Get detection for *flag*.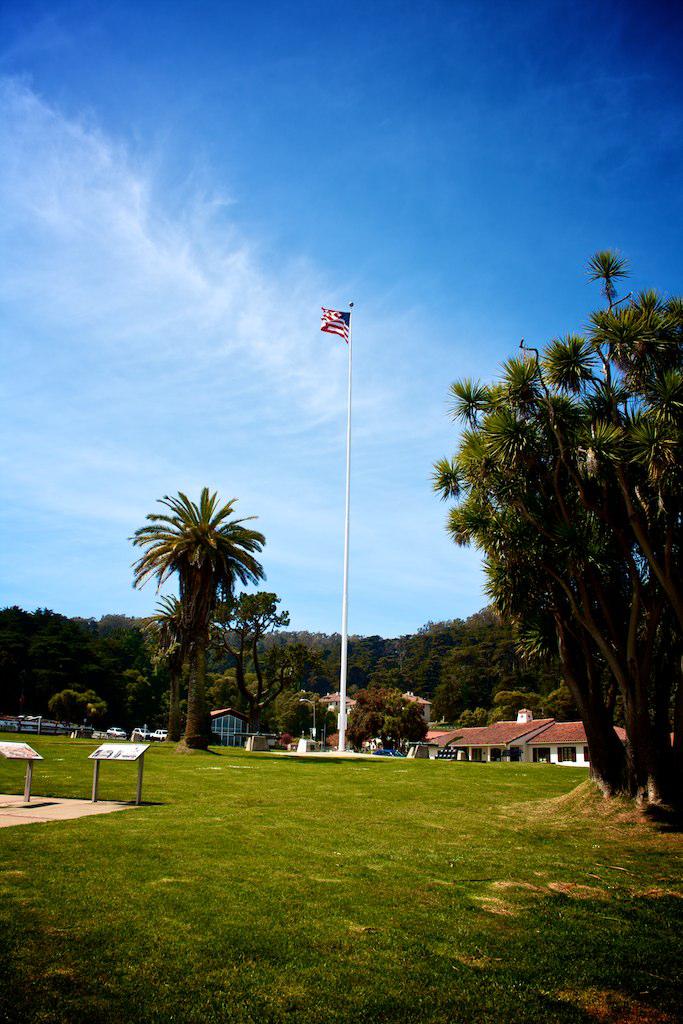
Detection: region(323, 306, 353, 344).
